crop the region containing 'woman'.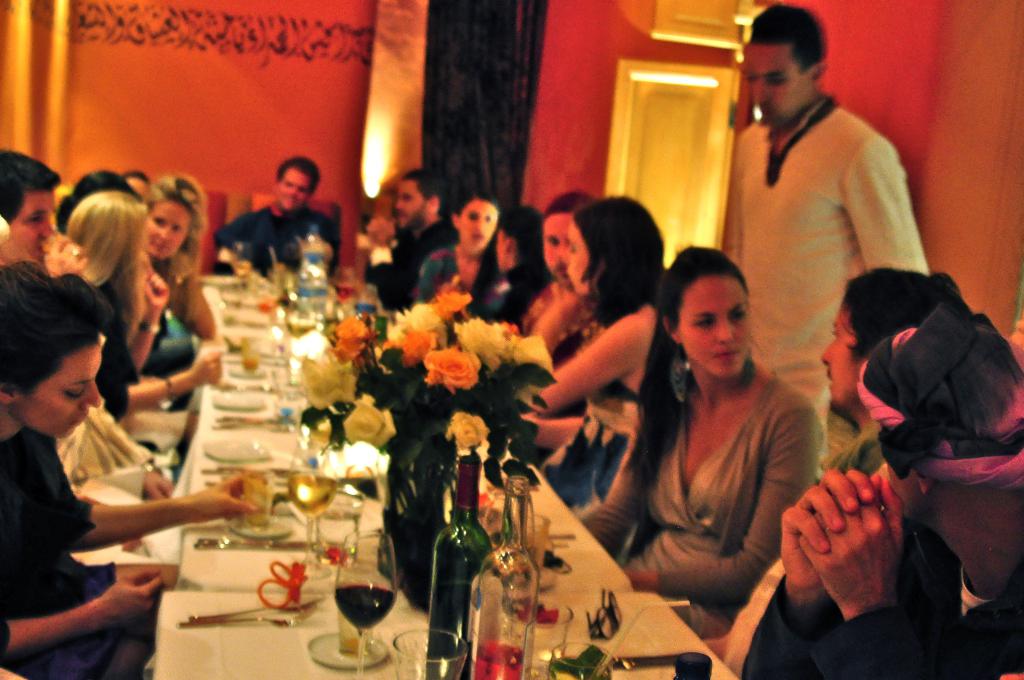
Crop region: bbox=[139, 174, 229, 372].
